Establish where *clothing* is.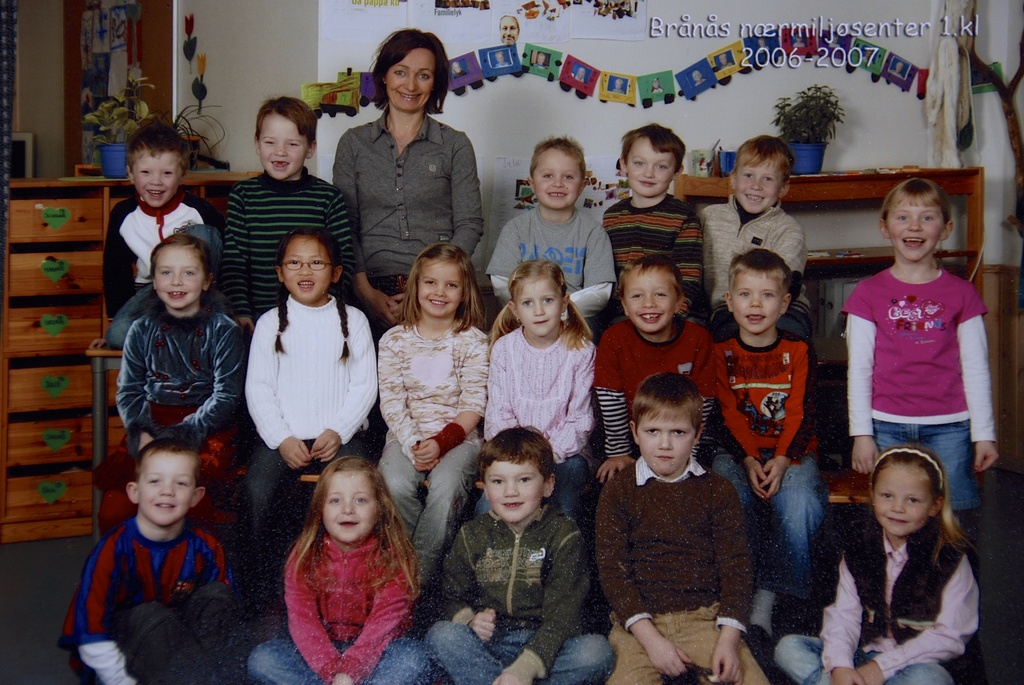
Established at [235,517,457,684].
